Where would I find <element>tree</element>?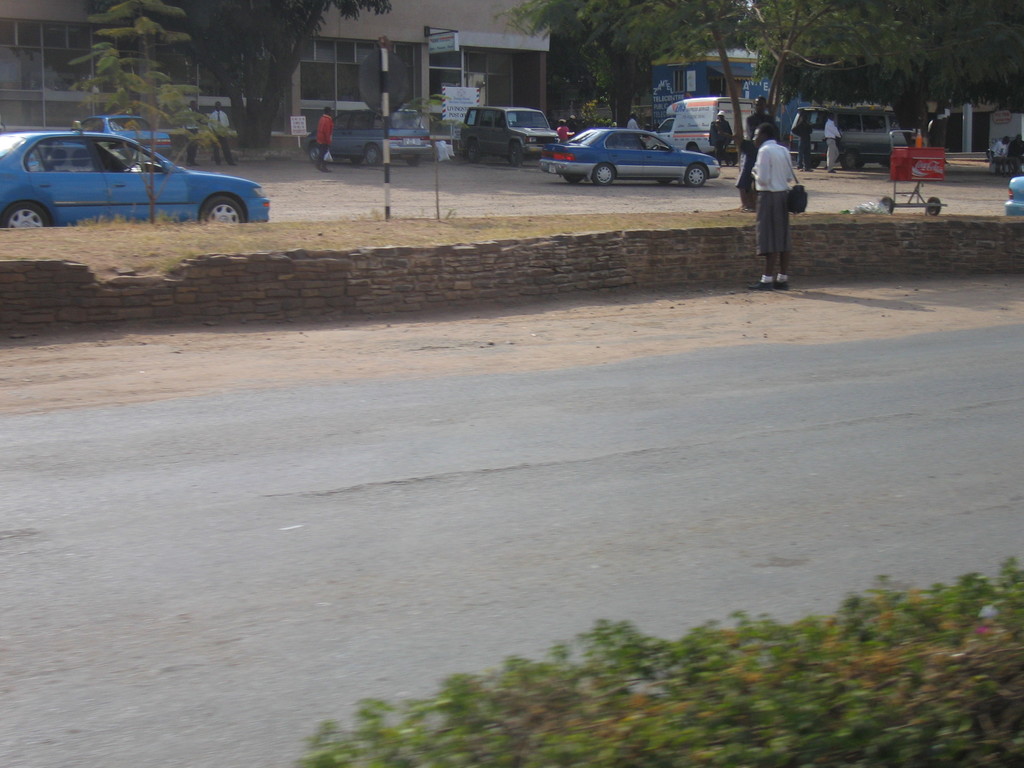
At Rect(104, 0, 391, 148).
